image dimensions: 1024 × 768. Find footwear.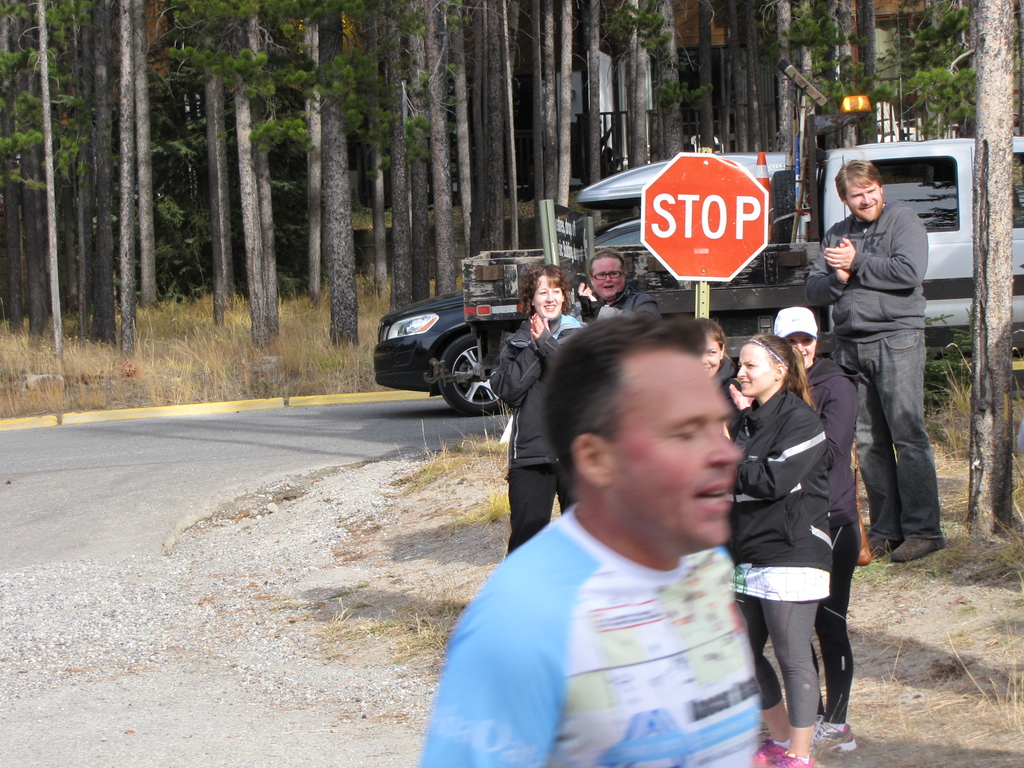
Rect(867, 534, 902, 557).
